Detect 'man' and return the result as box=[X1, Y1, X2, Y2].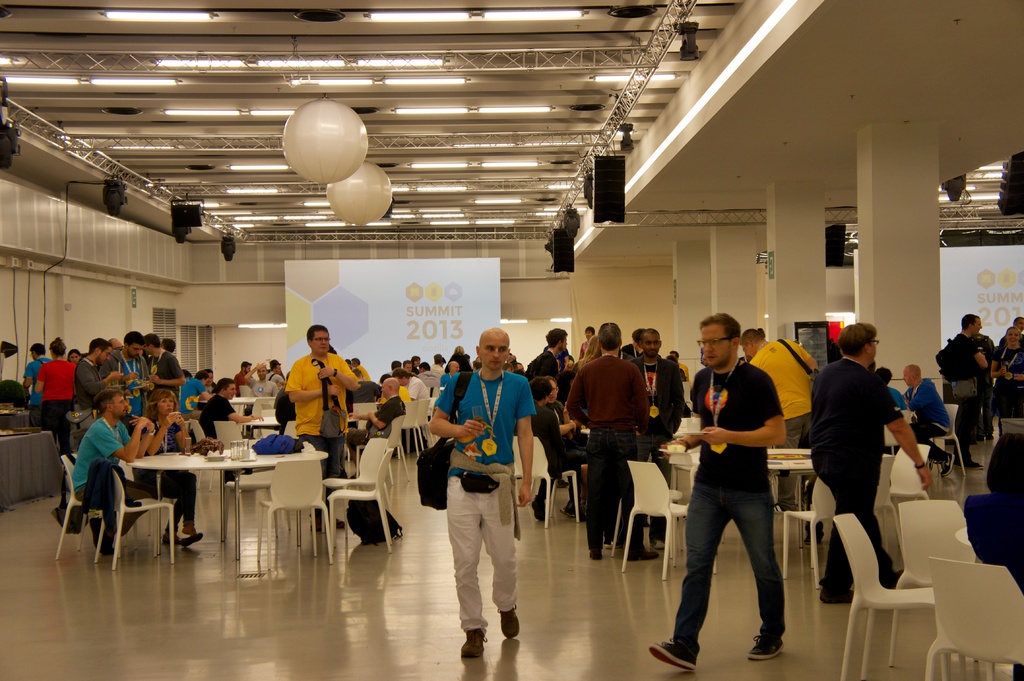
box=[536, 390, 583, 517].
